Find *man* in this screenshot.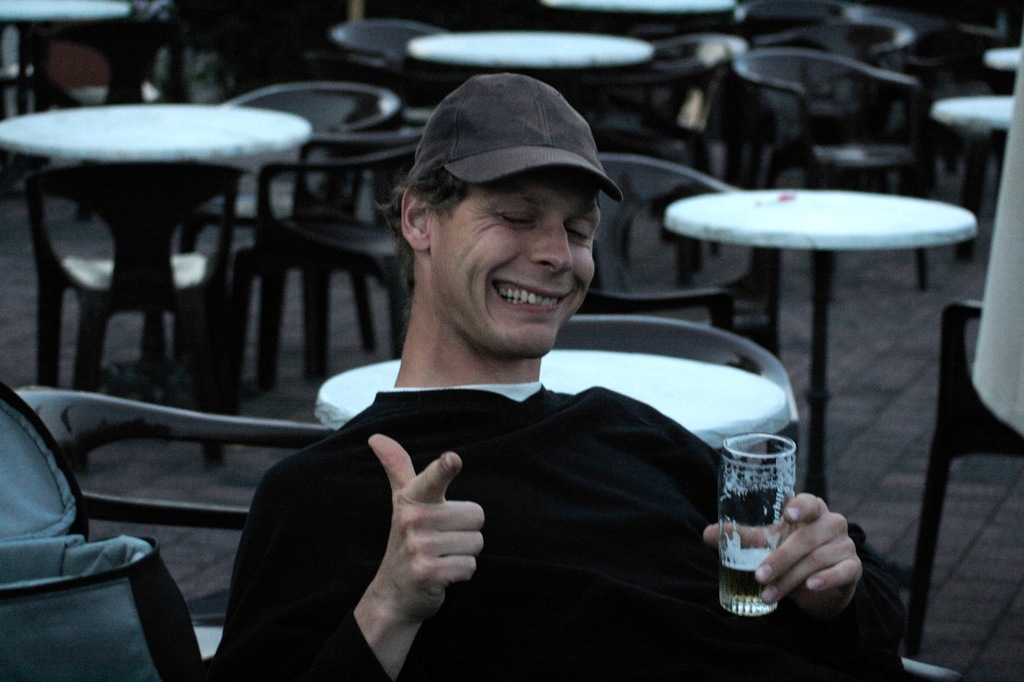
The bounding box for *man* is (left=204, top=73, right=905, bottom=681).
